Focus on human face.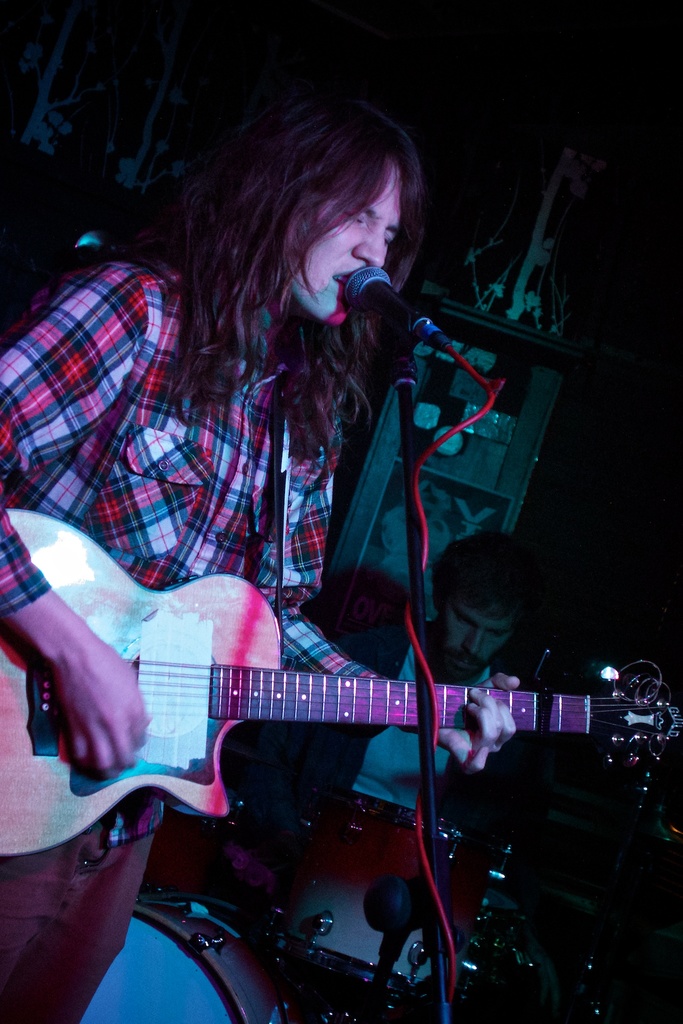
Focused at rect(279, 160, 402, 323).
